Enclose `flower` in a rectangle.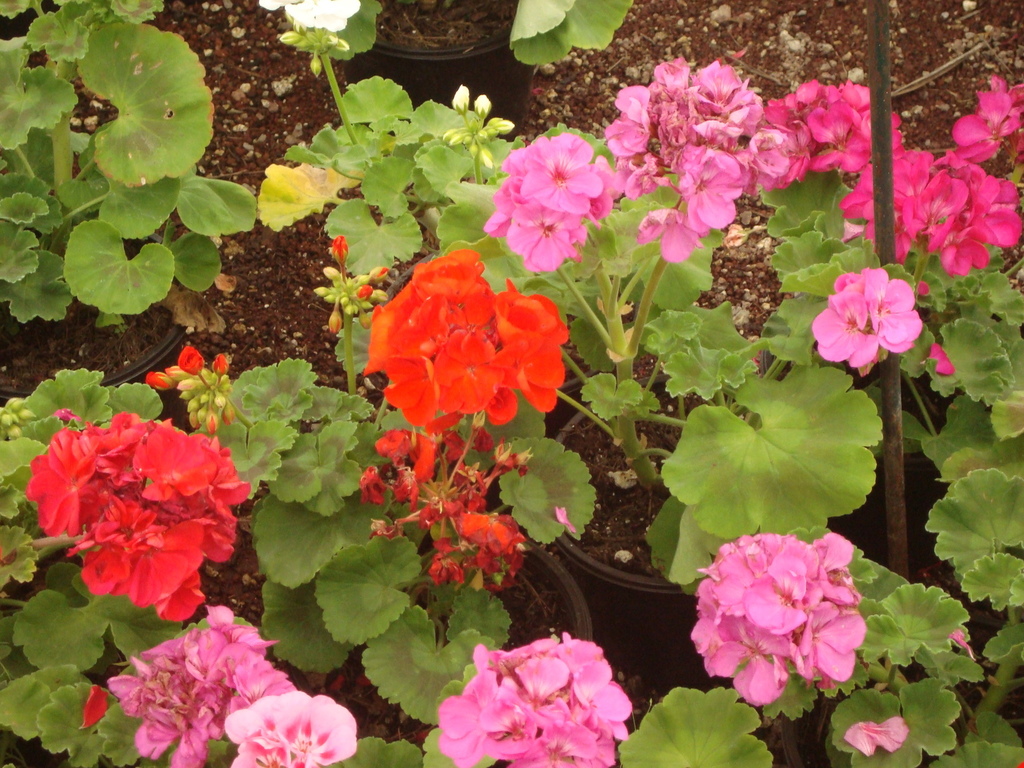
(left=144, top=368, right=170, bottom=391).
